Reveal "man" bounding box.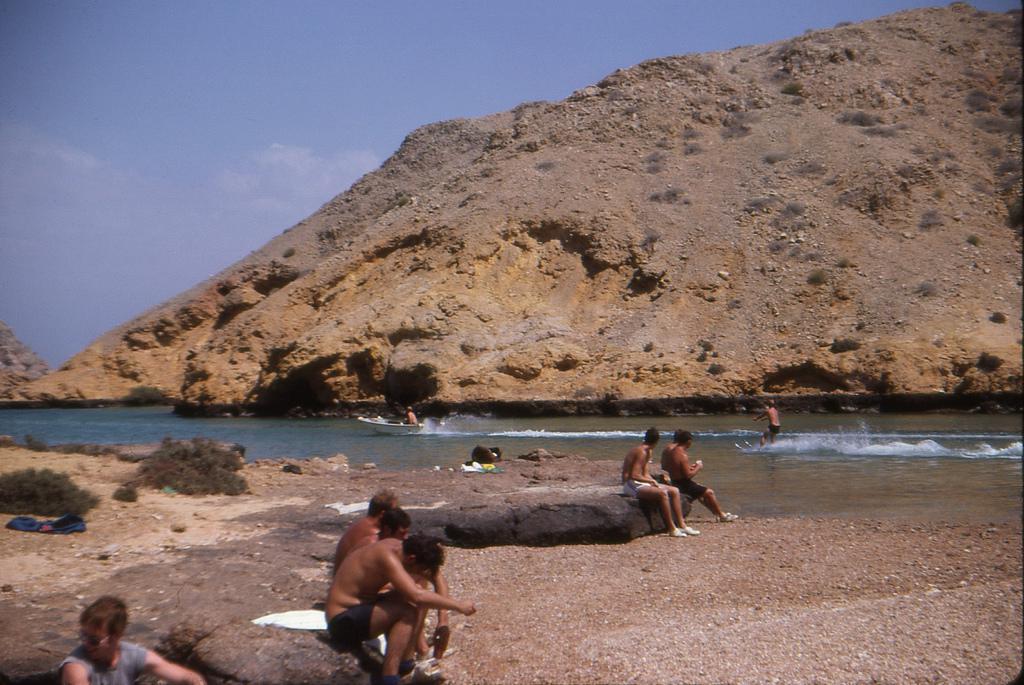
Revealed: (341, 505, 447, 668).
